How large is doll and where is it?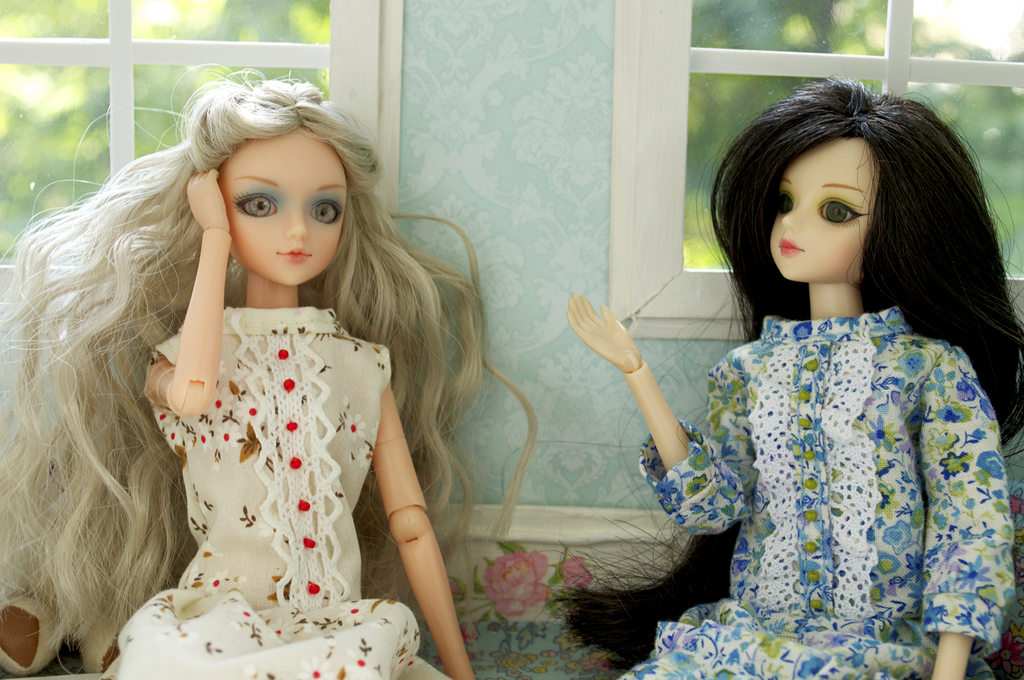
Bounding box: {"x1": 552, "y1": 67, "x2": 1023, "y2": 679}.
